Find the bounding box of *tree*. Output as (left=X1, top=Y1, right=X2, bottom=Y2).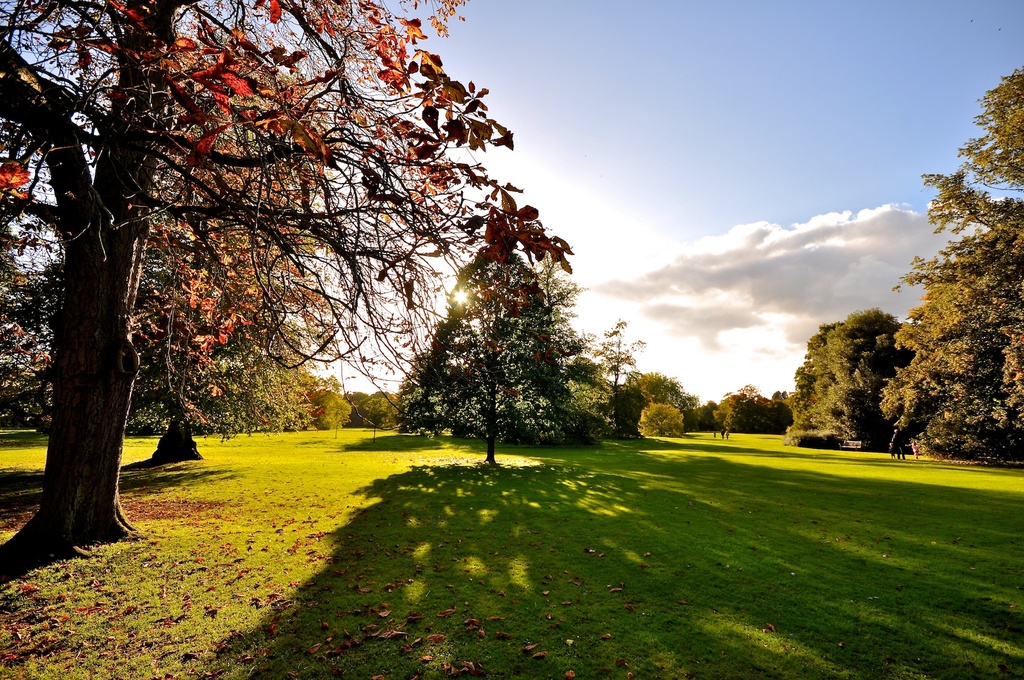
(left=276, top=363, right=344, bottom=441).
